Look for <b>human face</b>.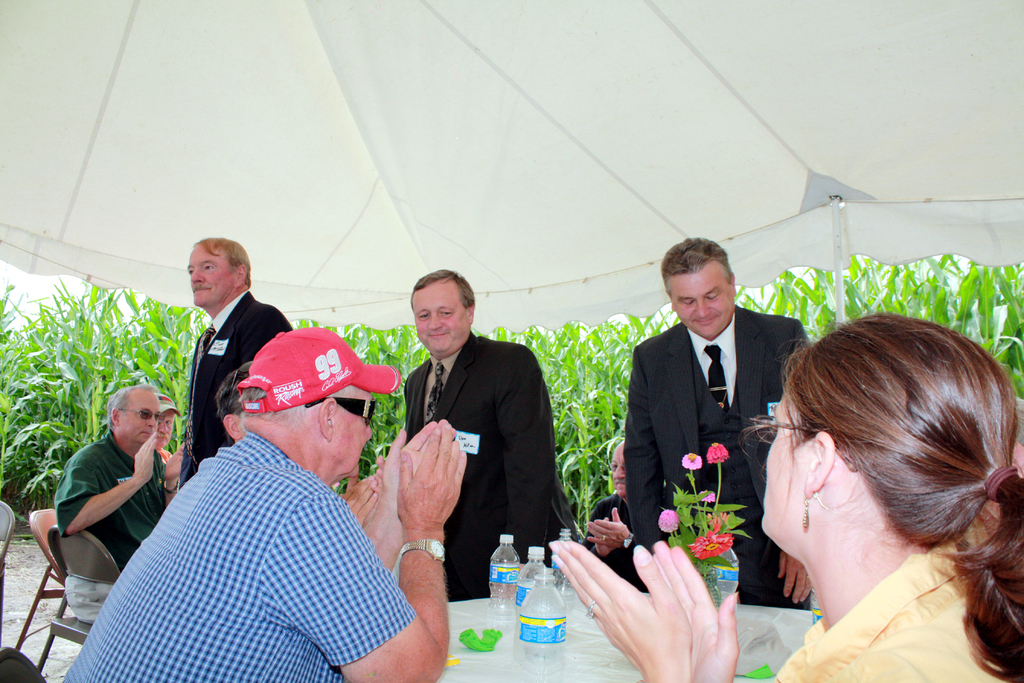
Found: bbox=[412, 287, 465, 353].
